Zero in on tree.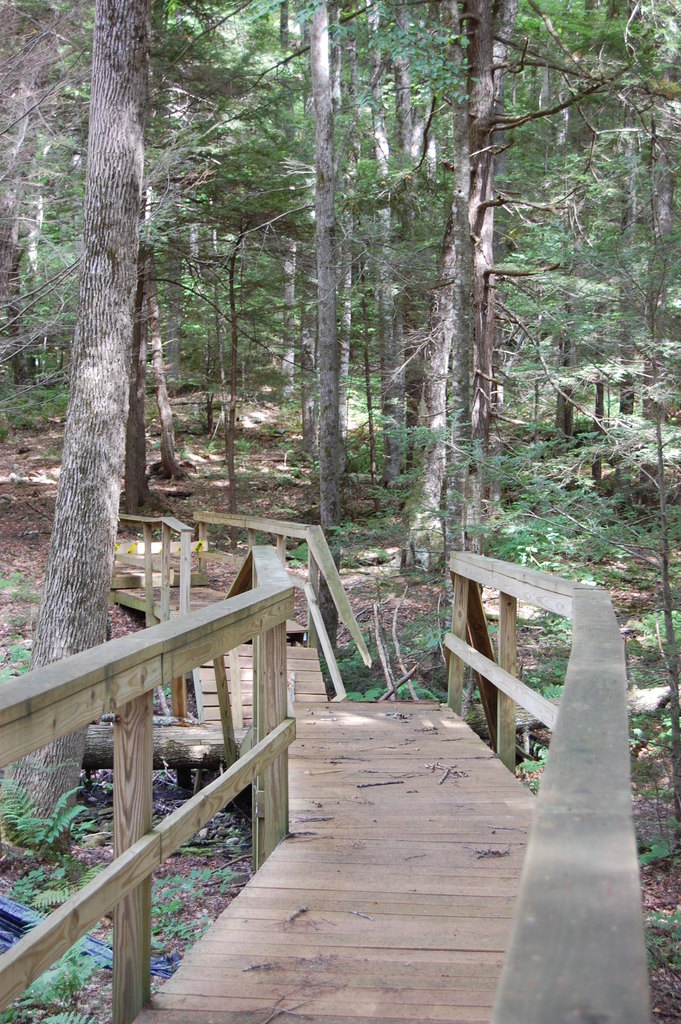
Zeroed in: [left=19, top=21, right=213, bottom=657].
